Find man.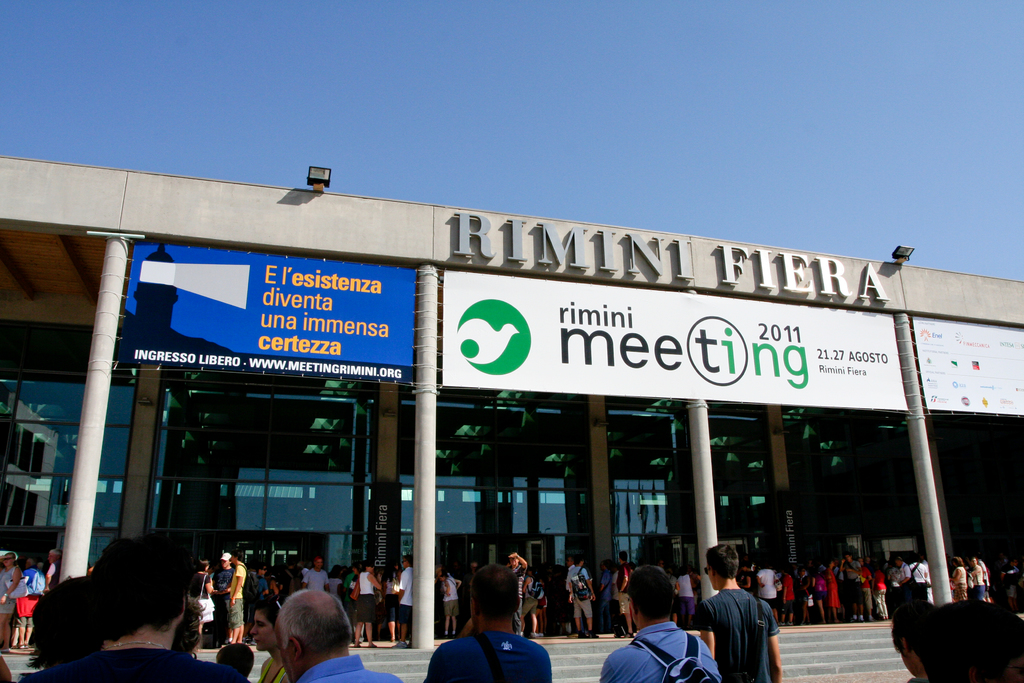
left=696, top=567, right=791, bottom=677.
